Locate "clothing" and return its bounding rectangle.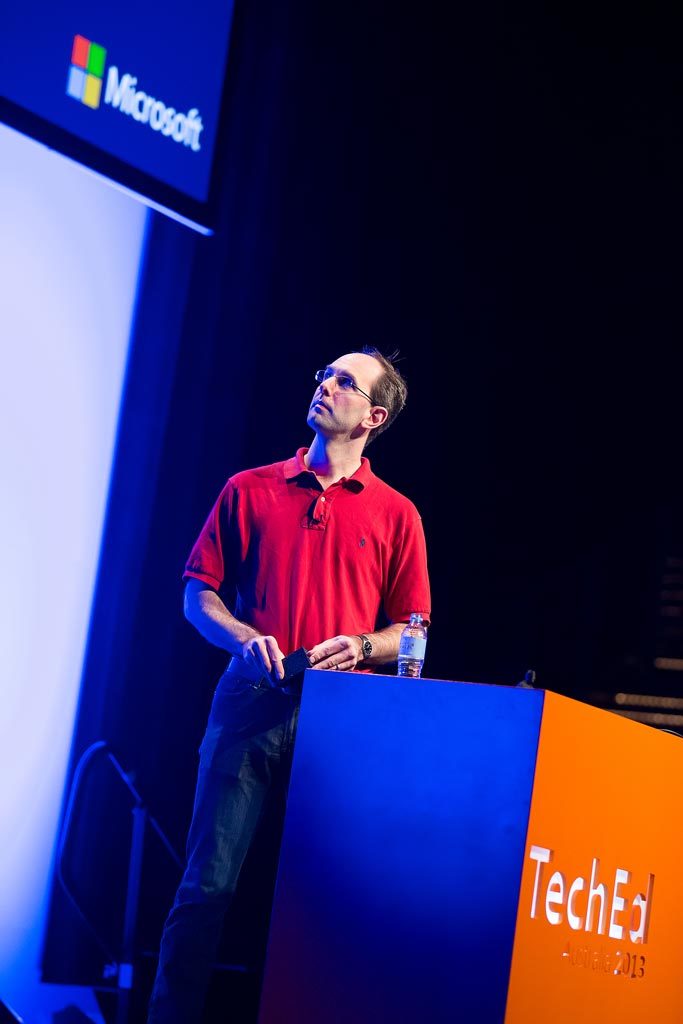
<bbox>147, 477, 378, 979</bbox>.
